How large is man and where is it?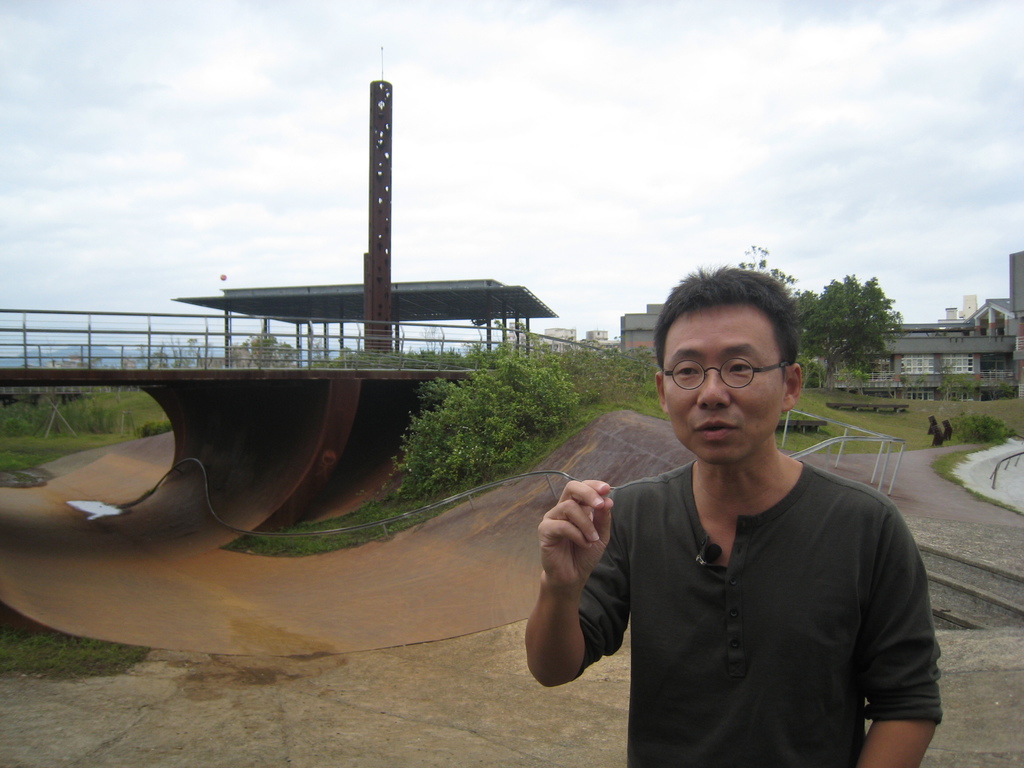
Bounding box: l=526, t=277, r=954, b=740.
